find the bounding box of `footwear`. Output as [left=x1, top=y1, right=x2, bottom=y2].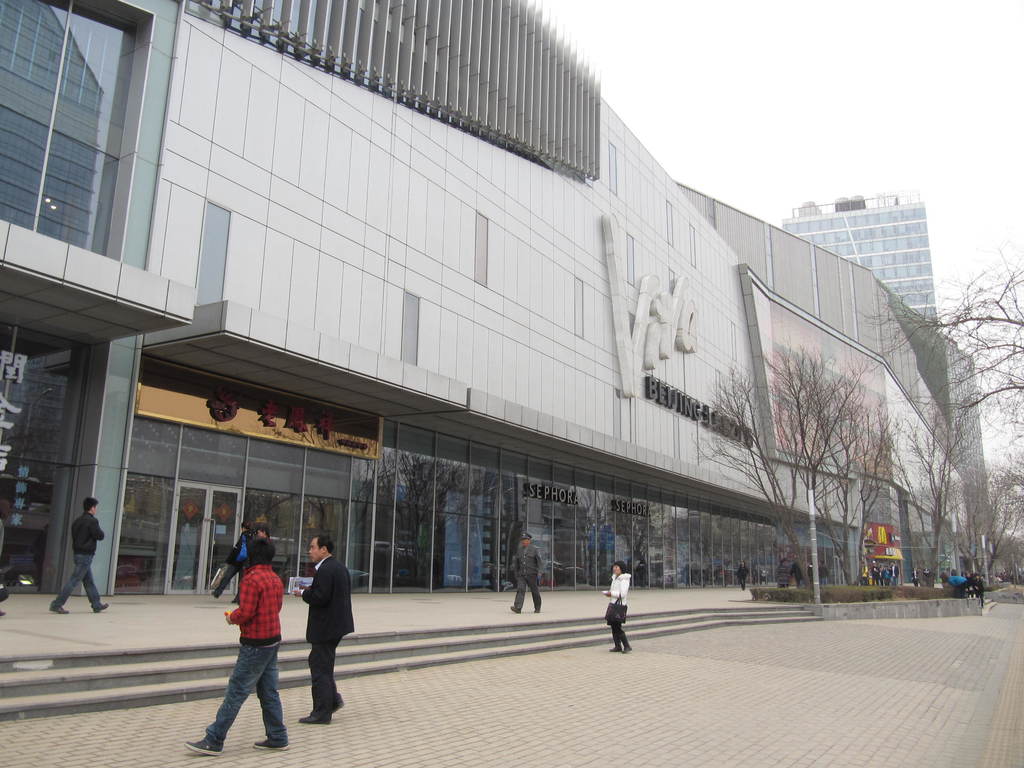
[left=611, top=648, right=620, bottom=653].
